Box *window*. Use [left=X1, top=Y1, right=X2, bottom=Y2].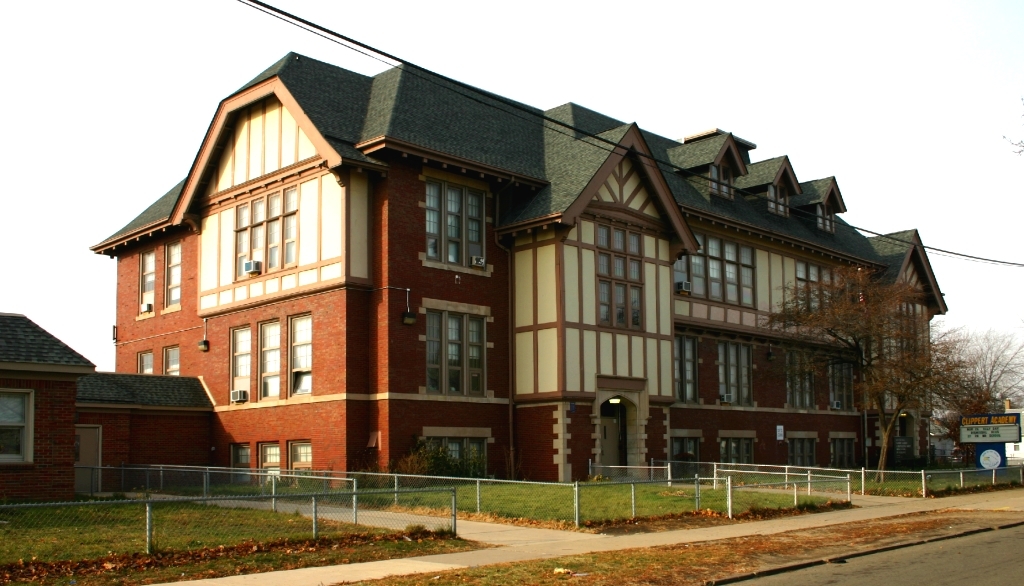
[left=815, top=354, right=861, bottom=411].
